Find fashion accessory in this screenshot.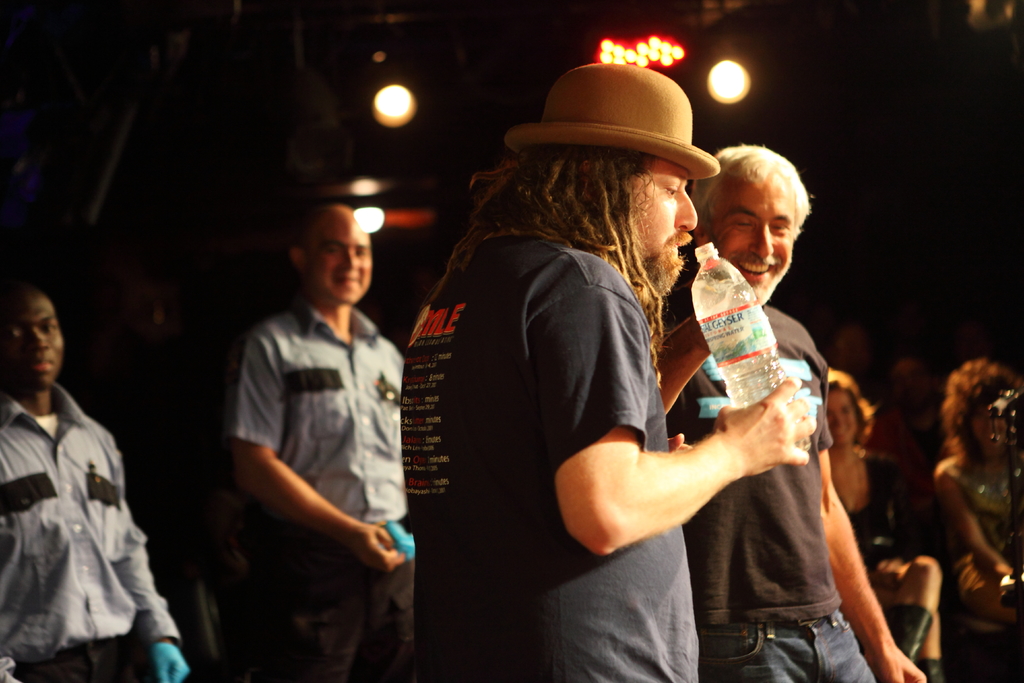
The bounding box for fashion accessory is <box>890,604,935,661</box>.
